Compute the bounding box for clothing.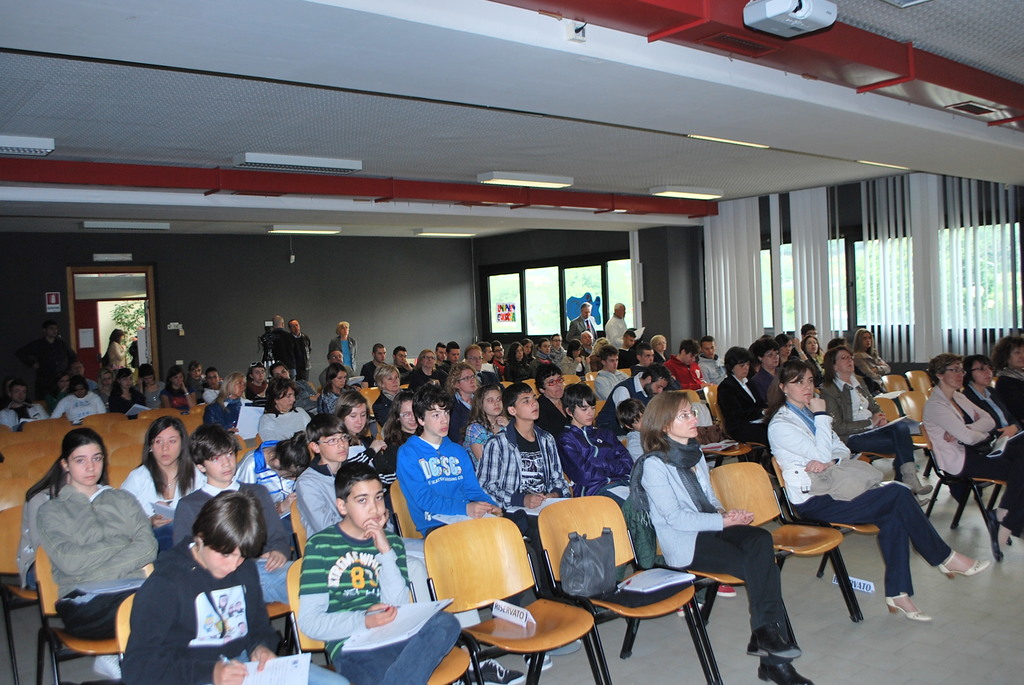
x1=105 y1=339 x2=130 y2=365.
